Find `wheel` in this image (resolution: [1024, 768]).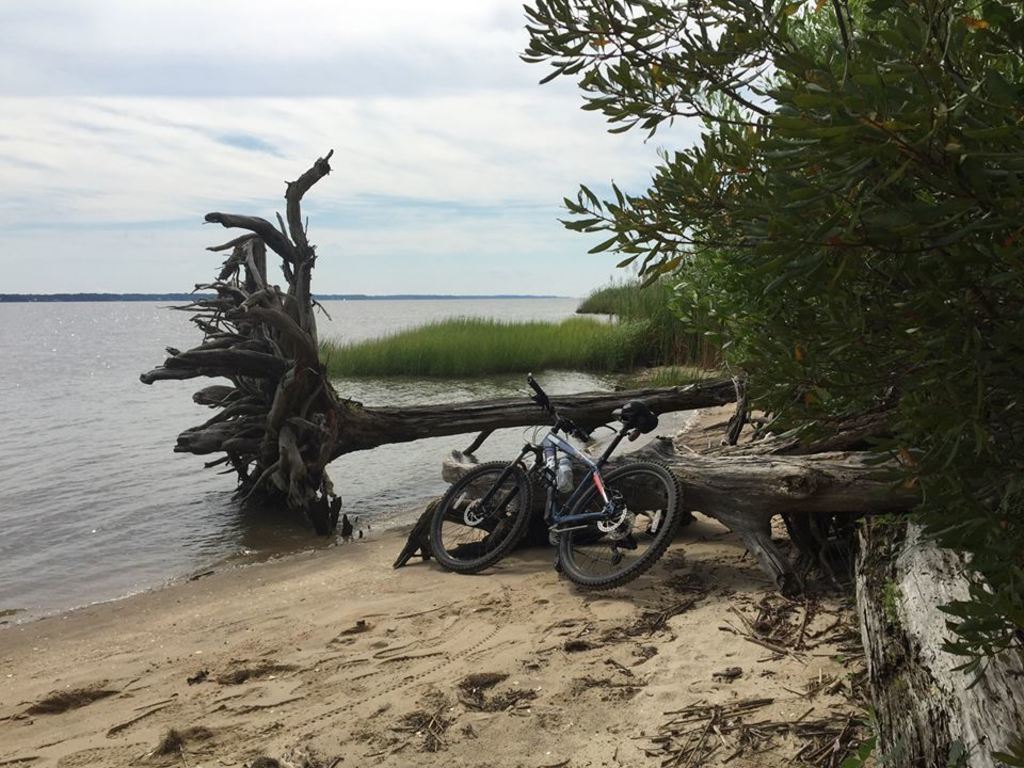
bbox(554, 459, 682, 593).
